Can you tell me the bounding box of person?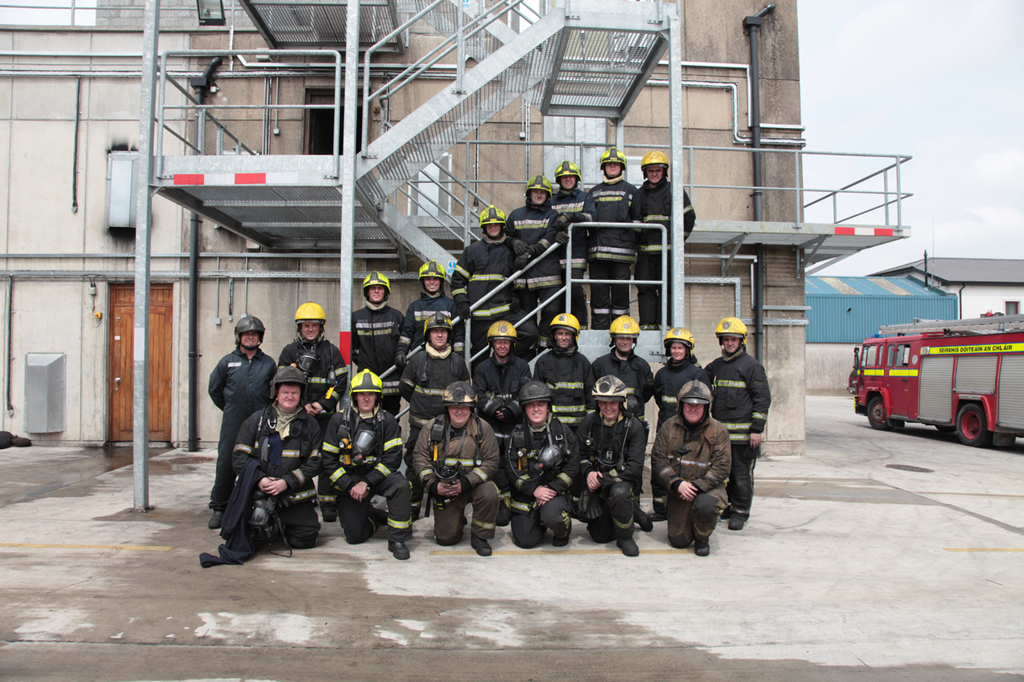
[left=451, top=205, right=516, bottom=366].
